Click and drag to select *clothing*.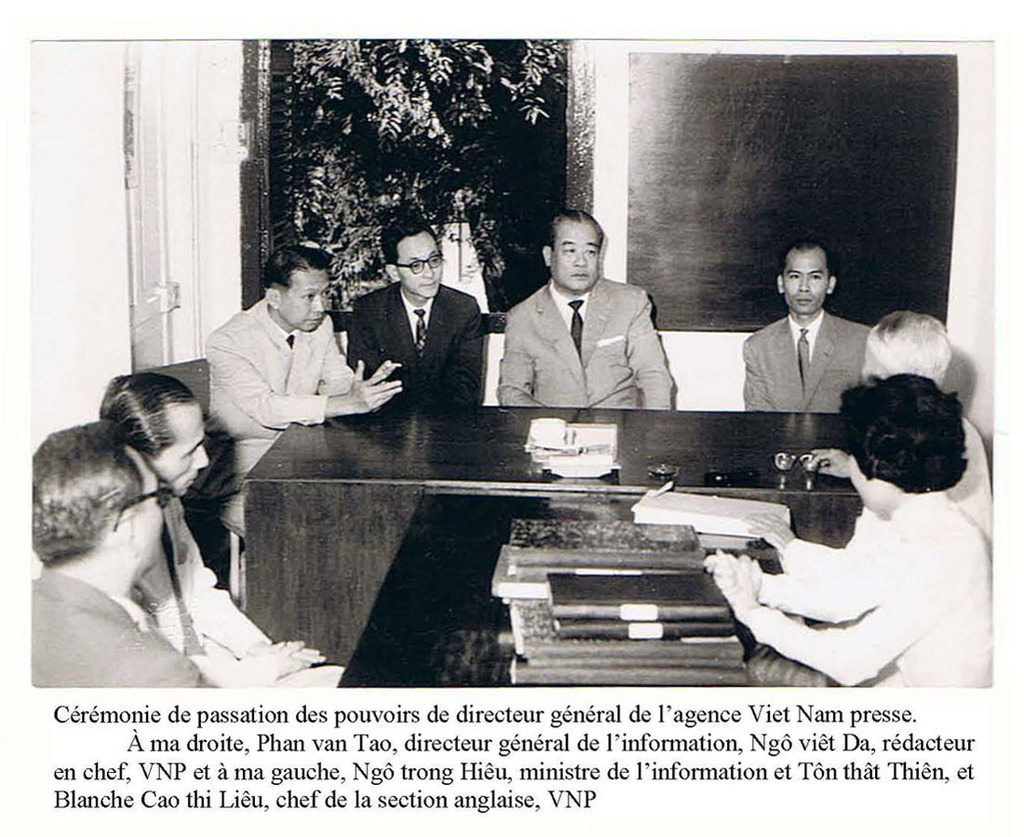
Selection: [745,493,990,686].
